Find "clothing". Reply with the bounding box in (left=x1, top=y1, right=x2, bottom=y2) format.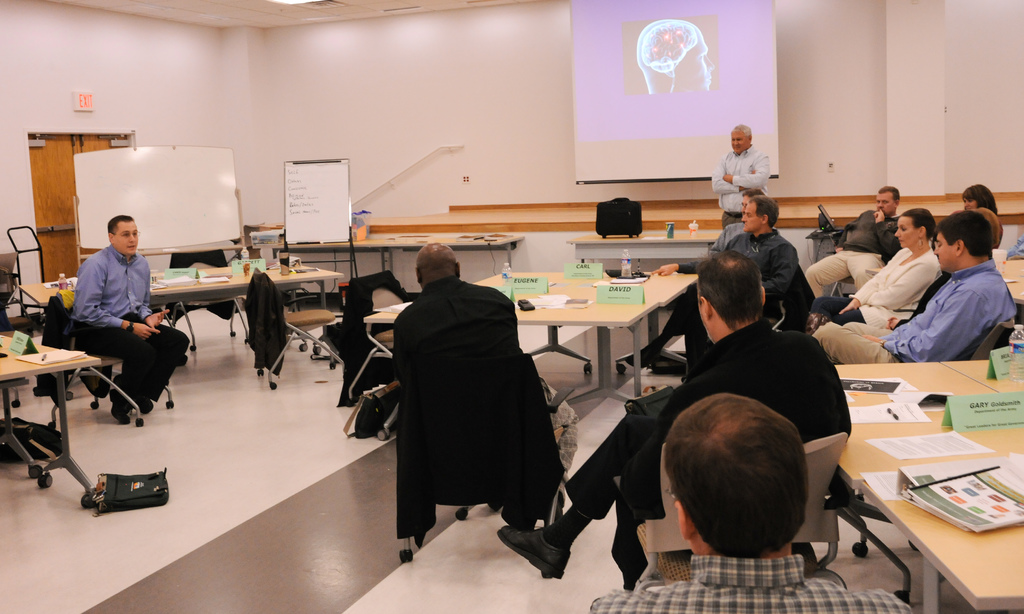
(left=1002, top=233, right=1023, bottom=261).
